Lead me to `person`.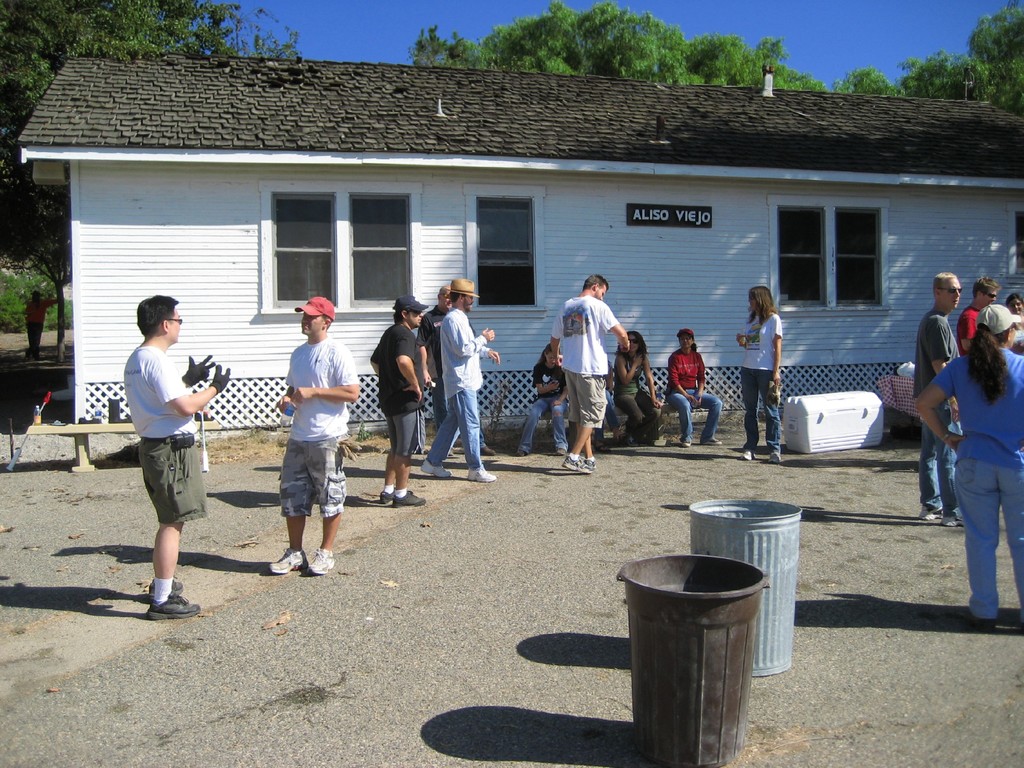
Lead to (x1=665, y1=327, x2=728, y2=450).
